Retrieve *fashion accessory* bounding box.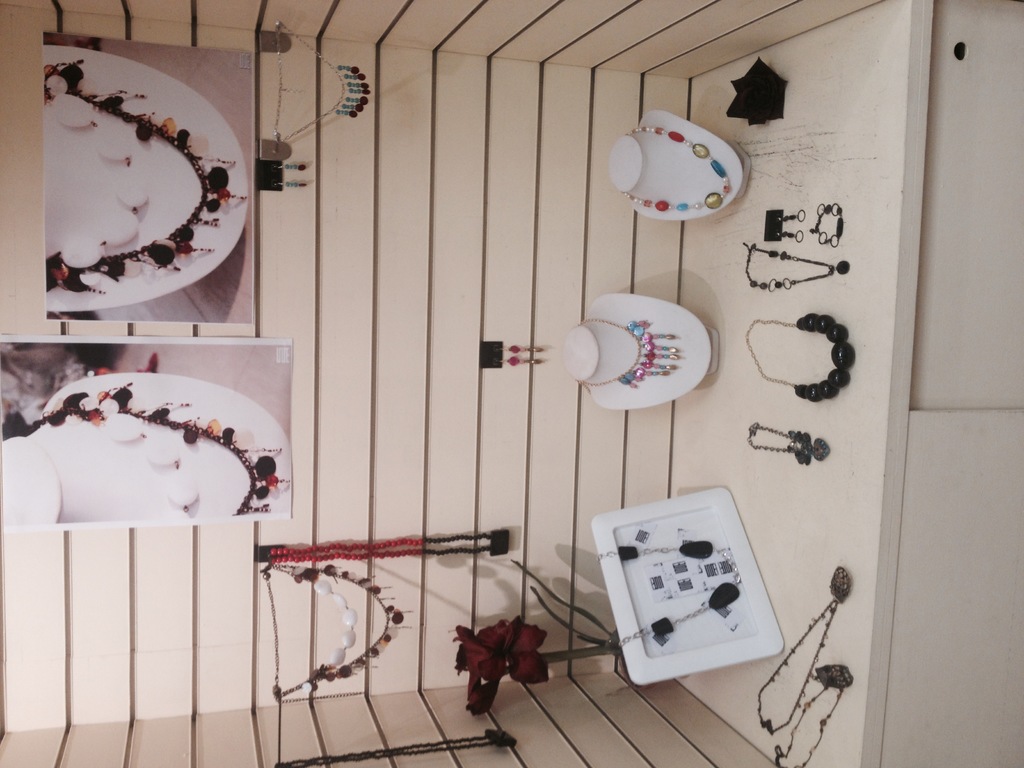
Bounding box: (x1=778, y1=226, x2=803, y2=242).
